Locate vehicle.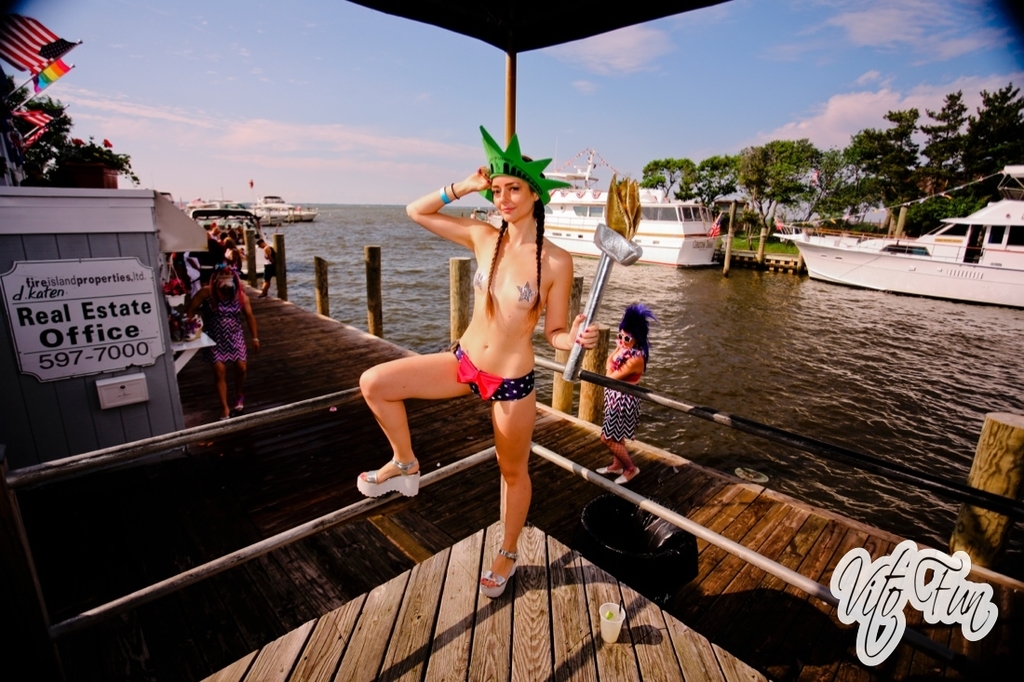
Bounding box: <bbox>477, 146, 725, 267</bbox>.
